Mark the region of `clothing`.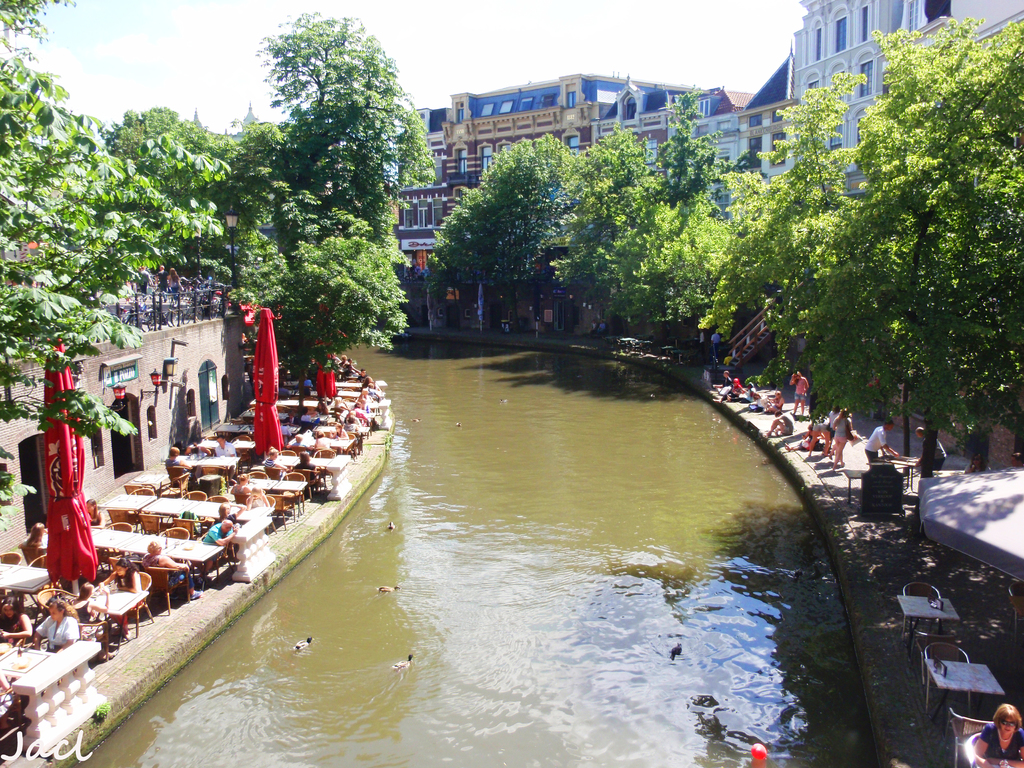
Region: [left=790, top=373, right=807, bottom=401].
